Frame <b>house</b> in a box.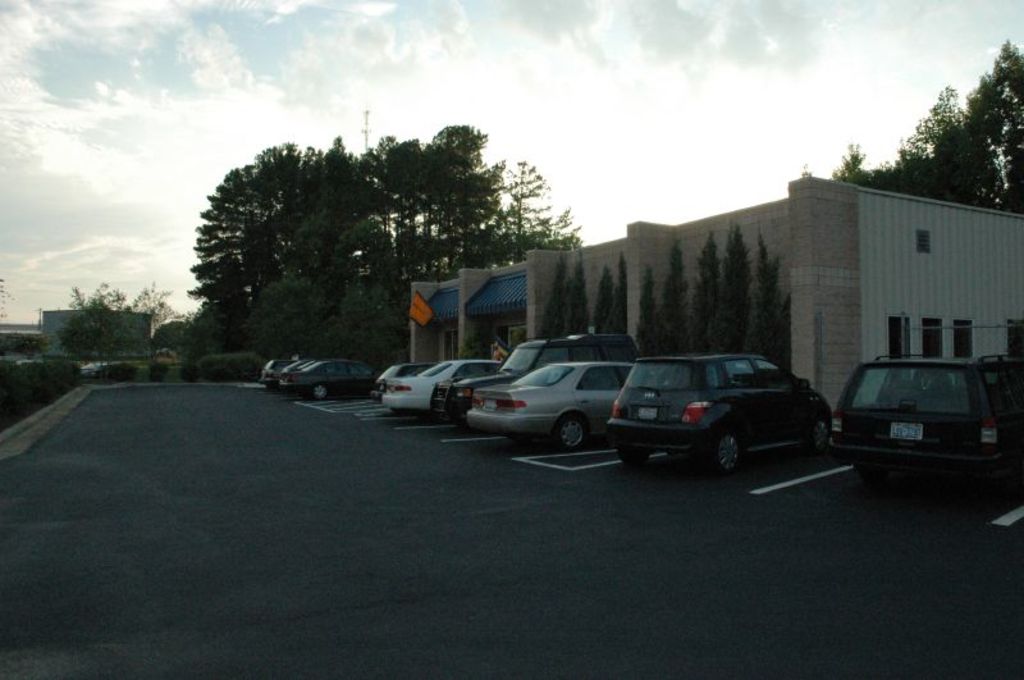
636:179:841:409.
